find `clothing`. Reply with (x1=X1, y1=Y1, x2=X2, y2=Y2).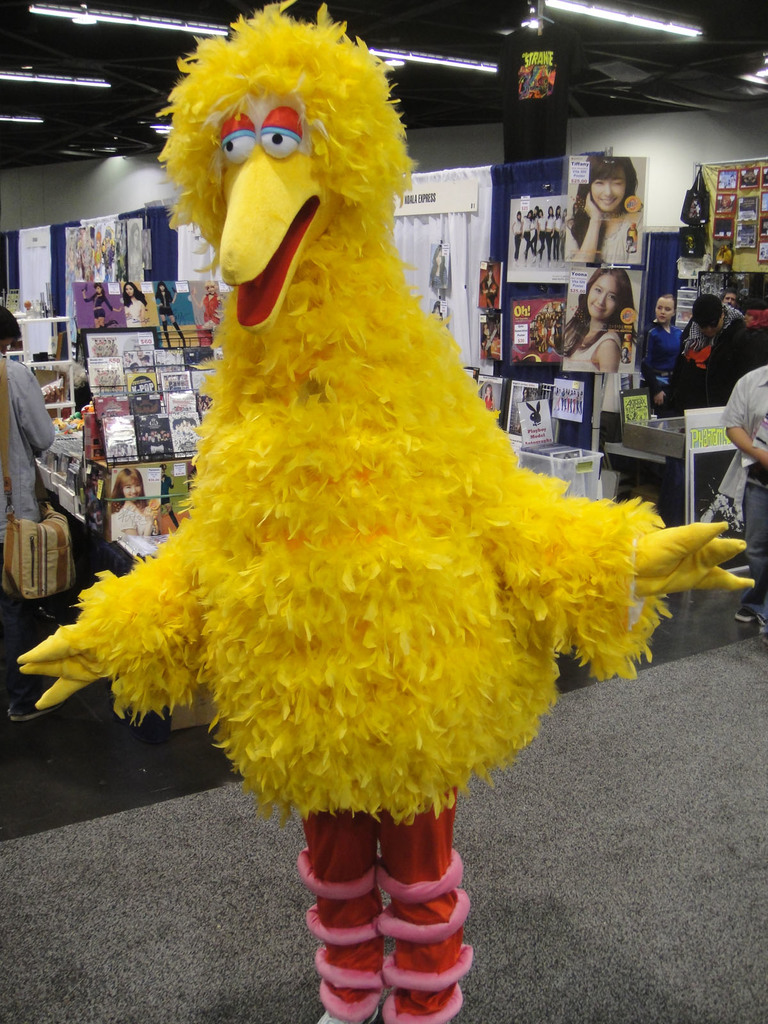
(x1=0, y1=356, x2=54, y2=521).
